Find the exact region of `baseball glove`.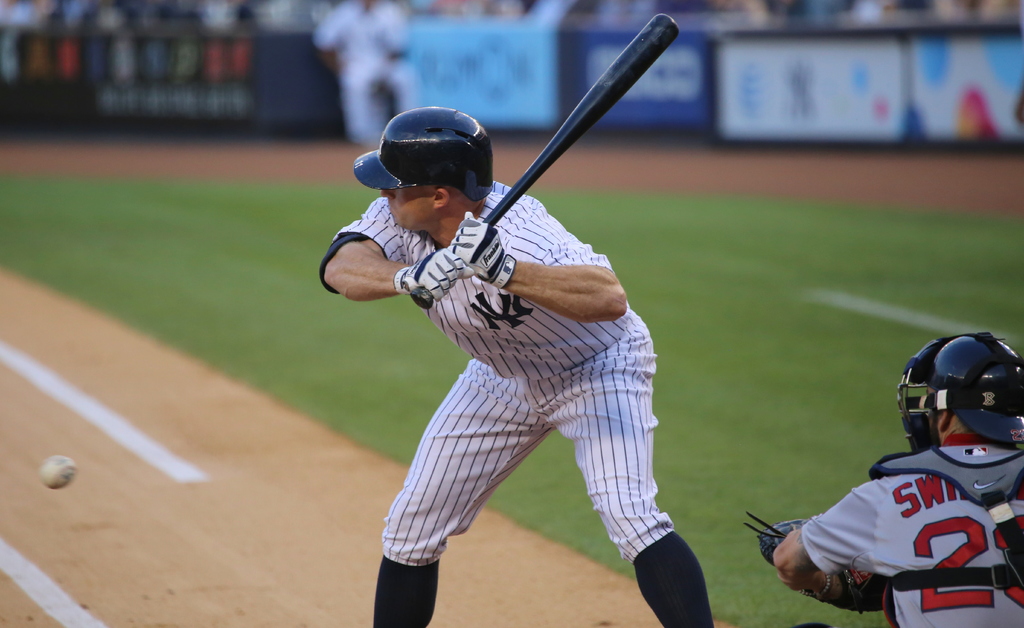
Exact region: {"left": 451, "top": 207, "right": 519, "bottom": 293}.
